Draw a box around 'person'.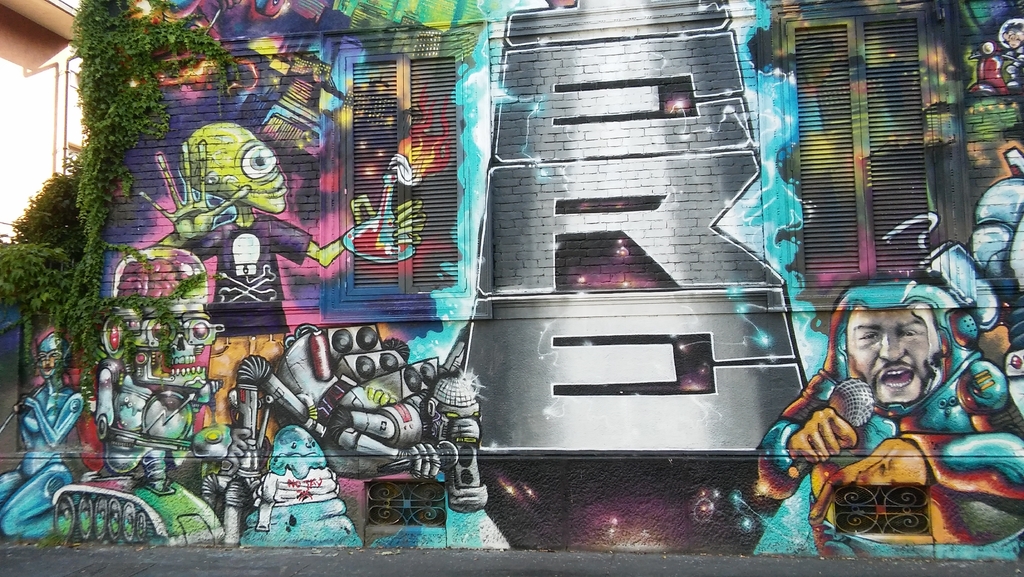
left=0, top=330, right=98, bottom=538.
